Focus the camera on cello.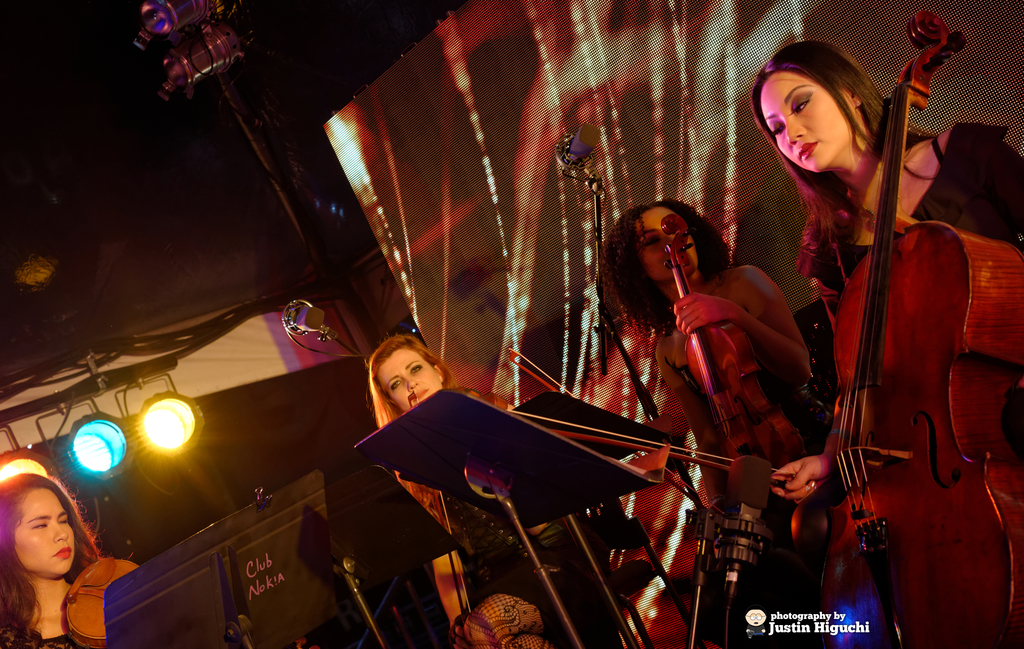
Focus region: bbox=[65, 561, 138, 648].
